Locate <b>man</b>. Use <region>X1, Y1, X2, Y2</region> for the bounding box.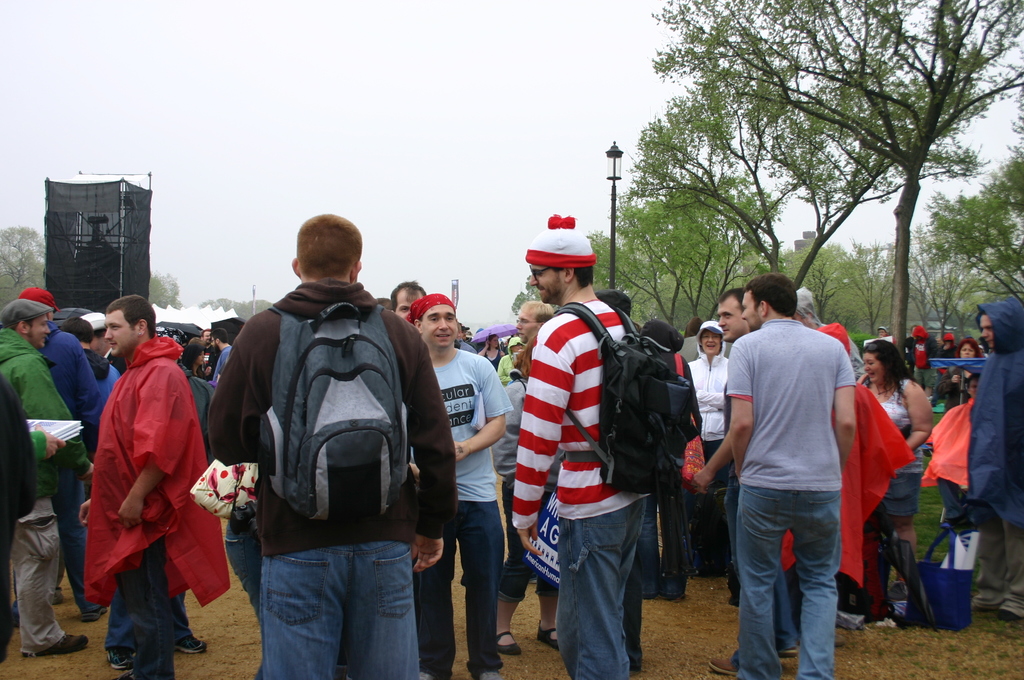
<region>204, 212, 458, 679</region>.
